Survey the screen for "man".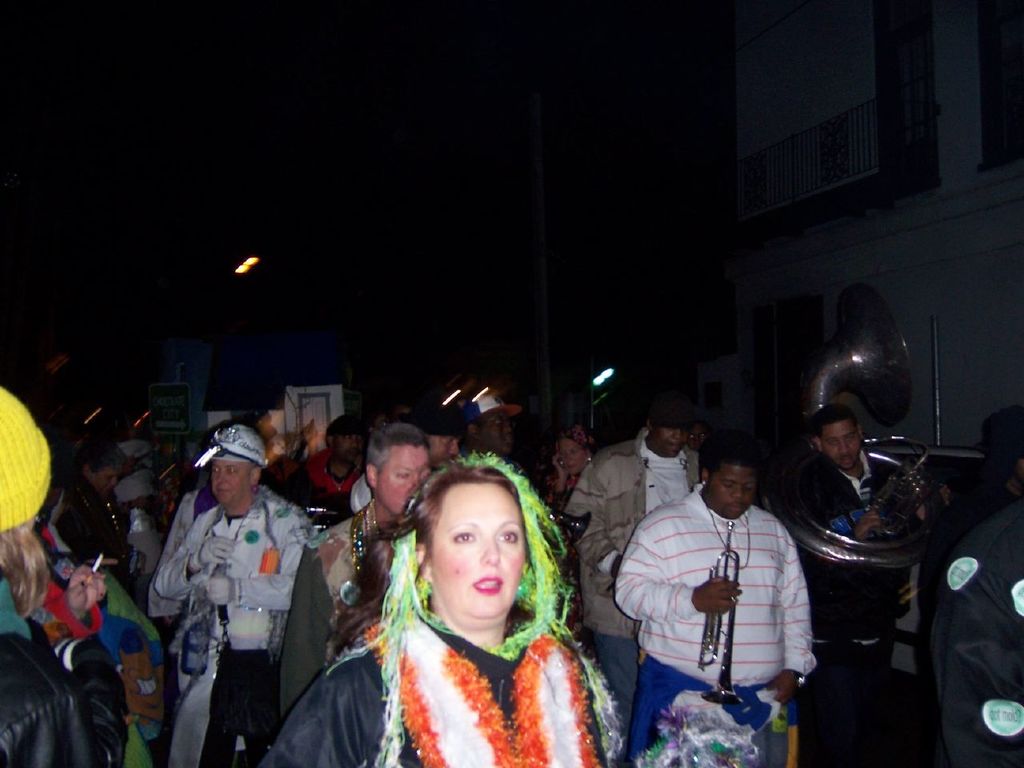
Survey found: (left=562, top=419, right=699, bottom=727).
